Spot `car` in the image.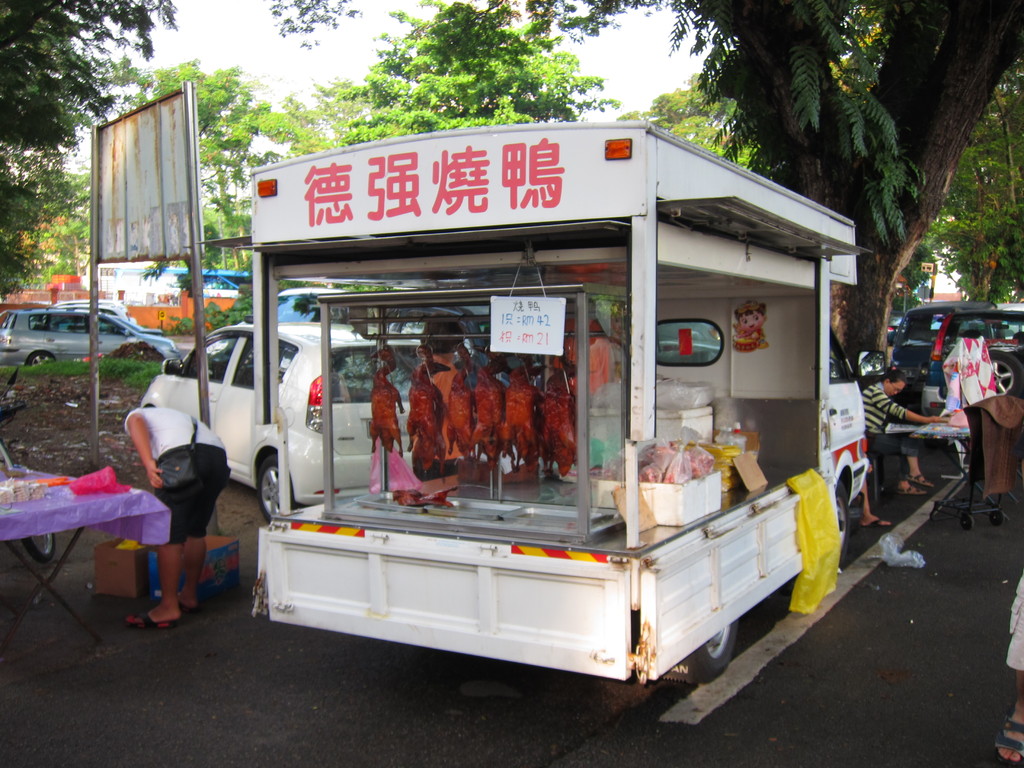
`car` found at [left=891, top=299, right=1023, bottom=373].
